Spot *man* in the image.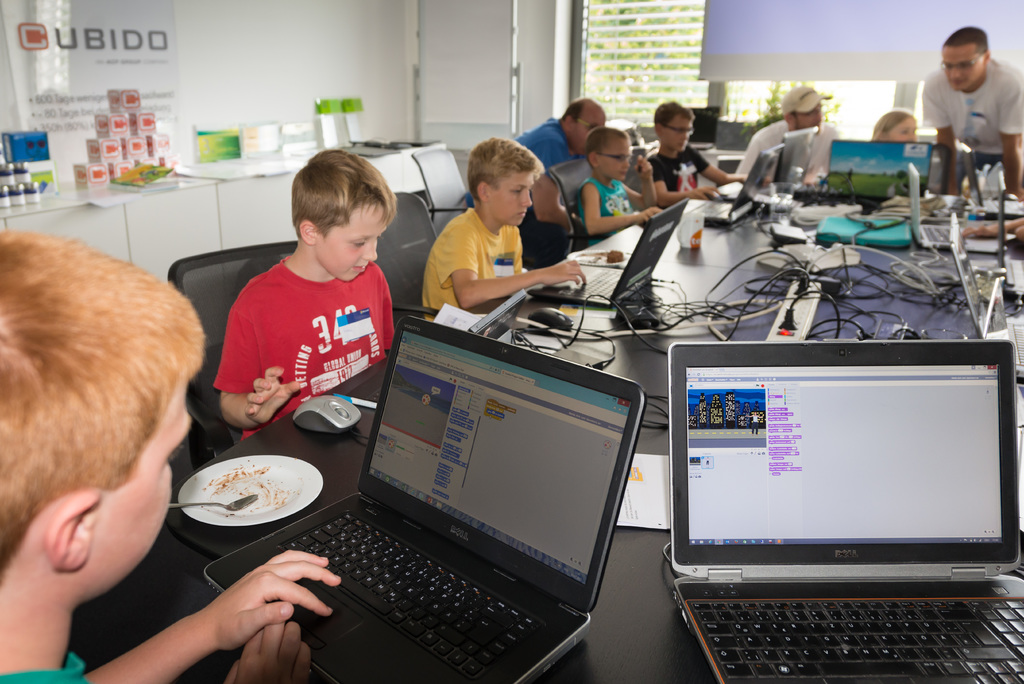
*man* found at {"x1": 737, "y1": 83, "x2": 834, "y2": 174}.
